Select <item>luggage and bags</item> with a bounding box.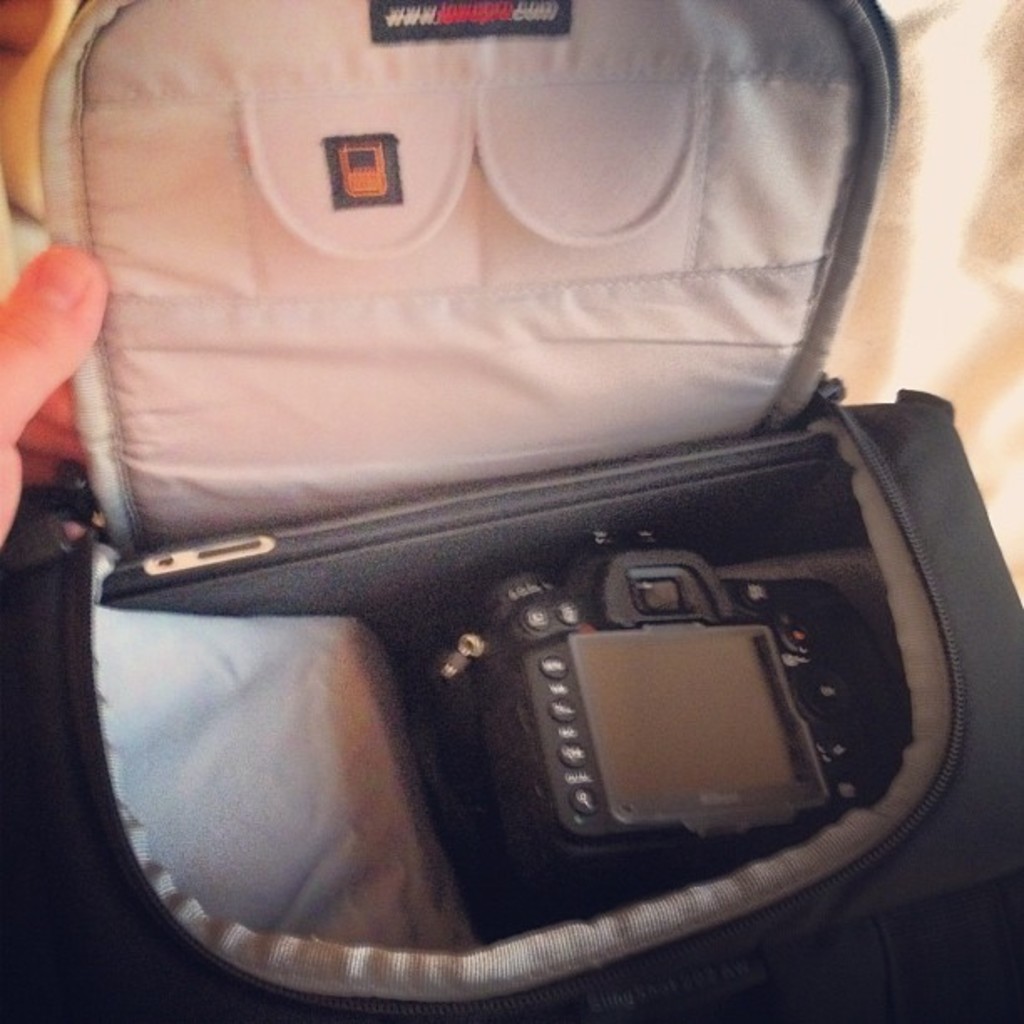
<bbox>2, 0, 1022, 1022</bbox>.
